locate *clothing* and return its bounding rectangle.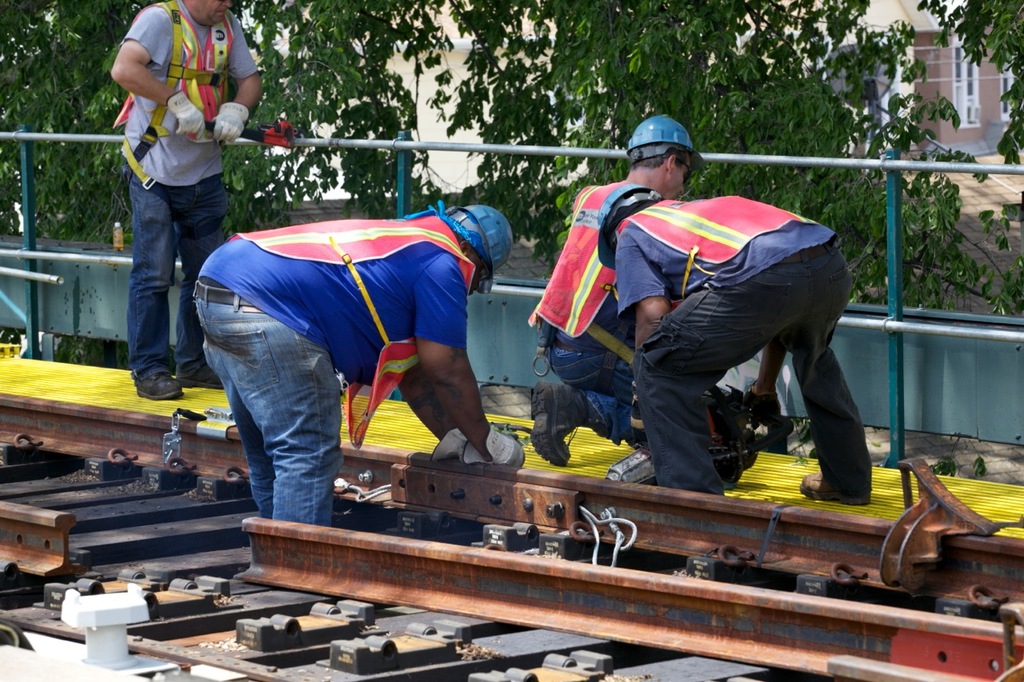
611,191,873,507.
